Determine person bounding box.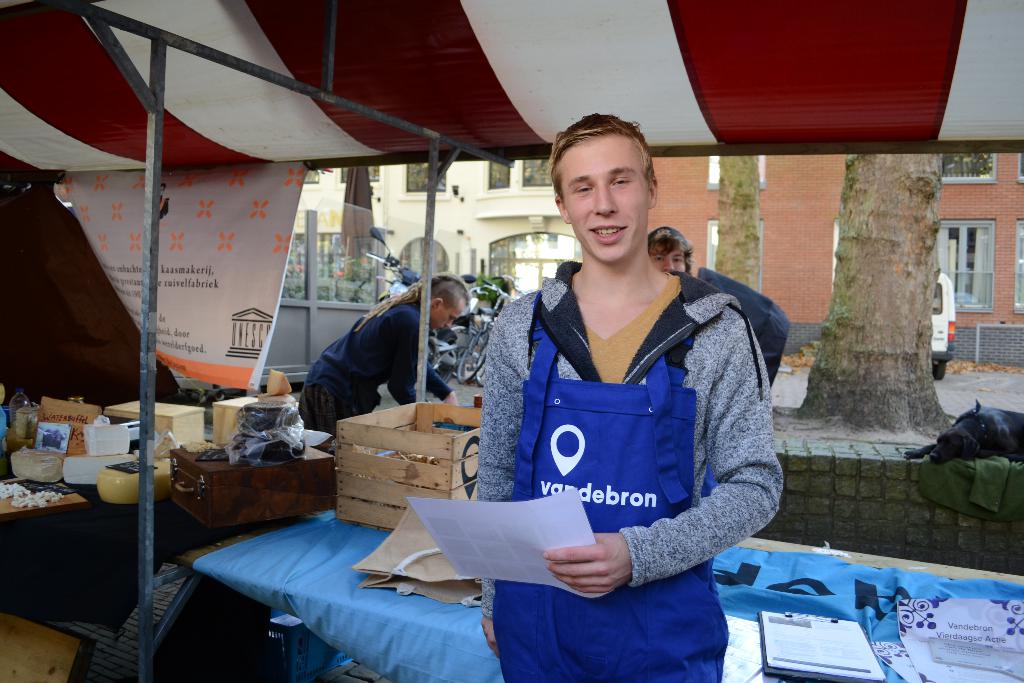
Determined: 295,272,474,447.
